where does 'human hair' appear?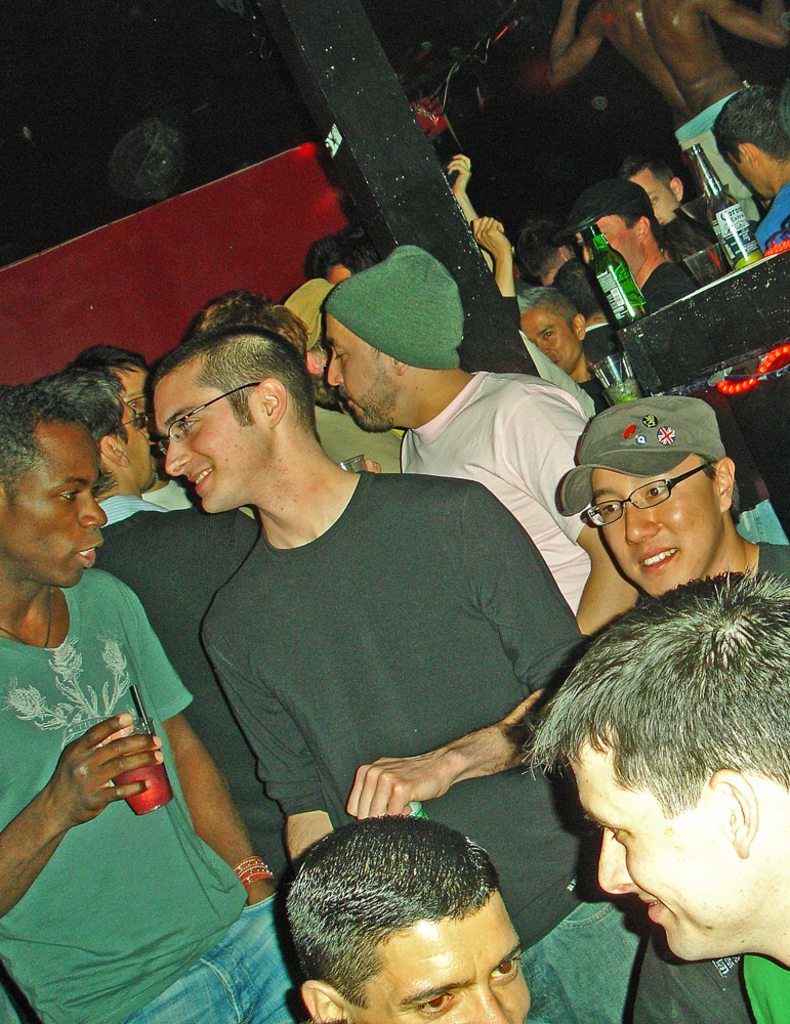
Appears at <box>554,256,602,322</box>.
